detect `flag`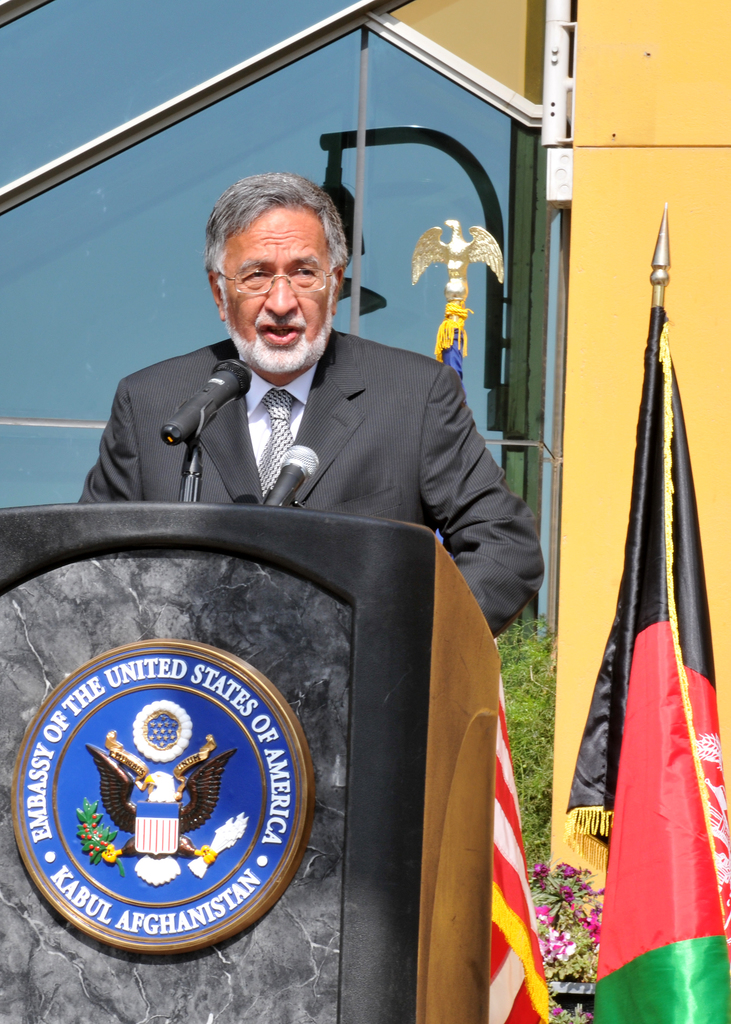
589,196,714,1023
